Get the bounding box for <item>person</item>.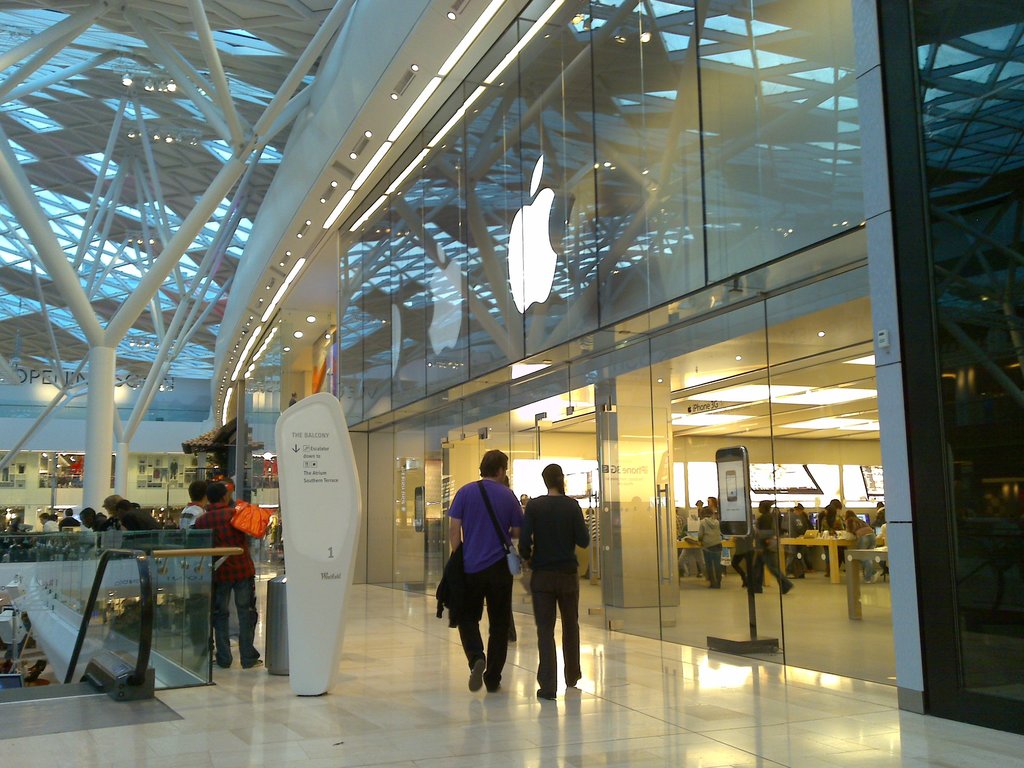
(x1=695, y1=500, x2=705, y2=505).
